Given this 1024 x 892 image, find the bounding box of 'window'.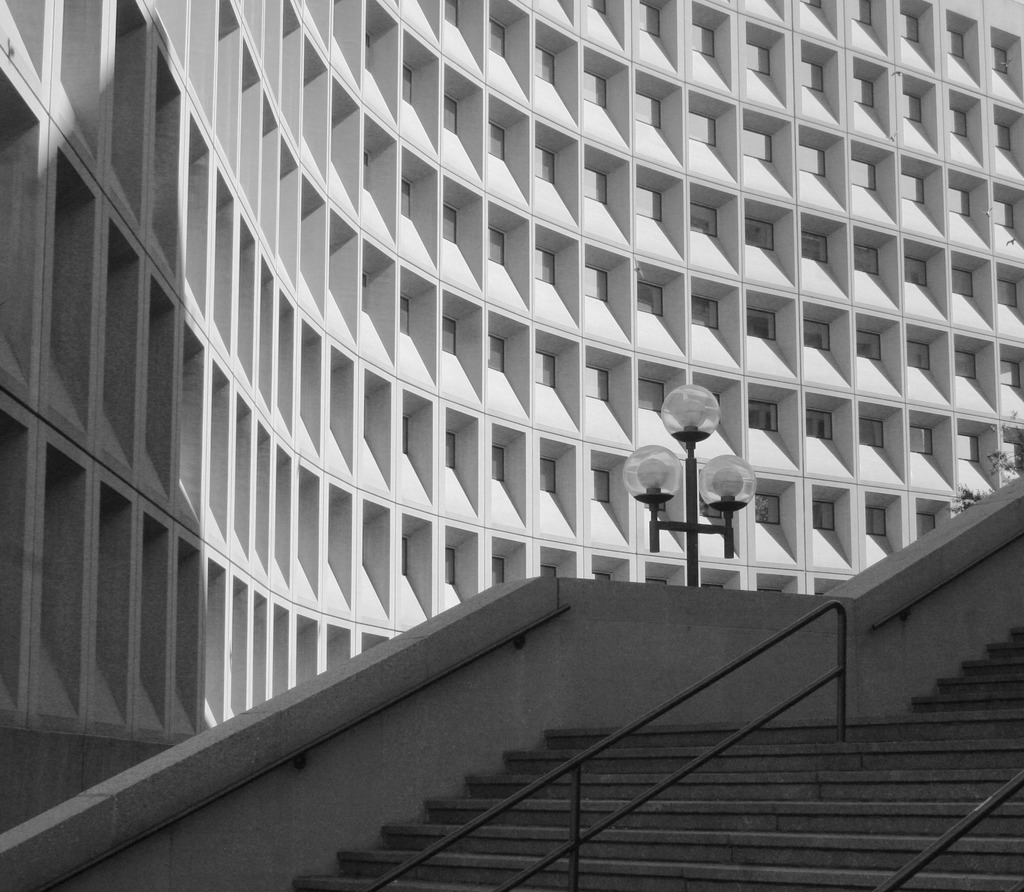
box=[540, 562, 557, 580].
